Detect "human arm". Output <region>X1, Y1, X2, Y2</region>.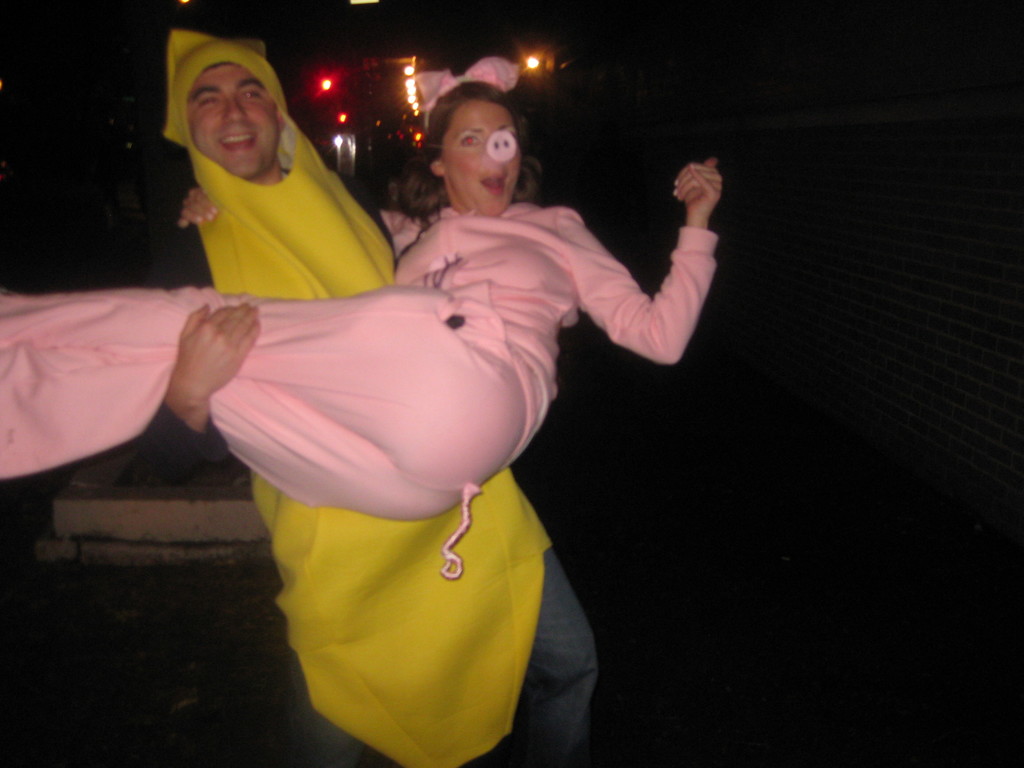
<region>588, 179, 727, 400</region>.
